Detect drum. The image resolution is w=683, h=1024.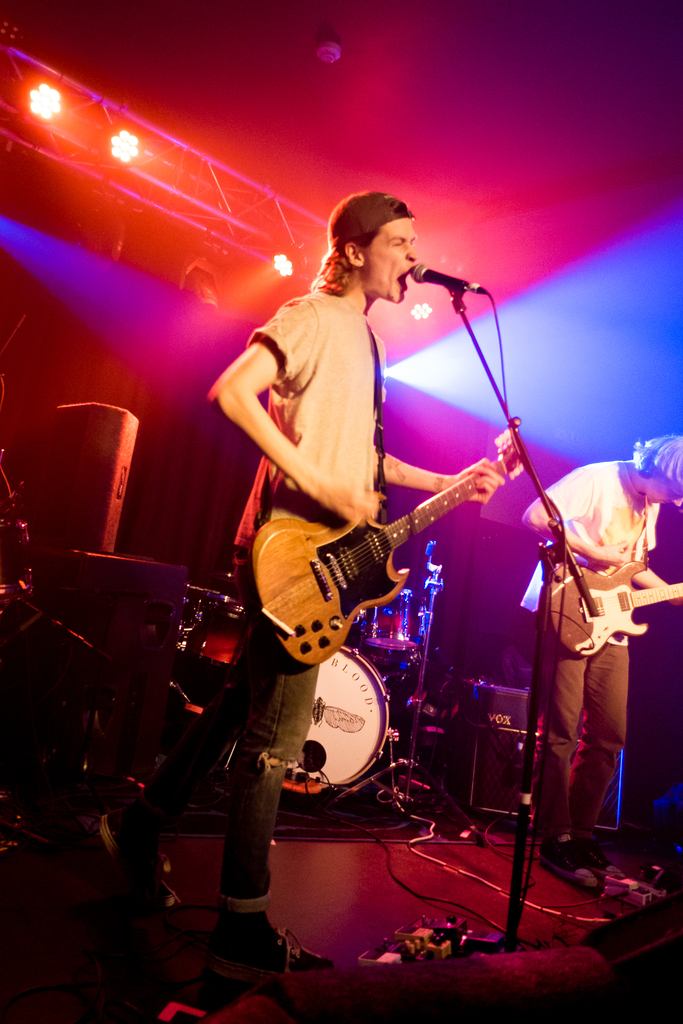
select_region(222, 641, 404, 809).
